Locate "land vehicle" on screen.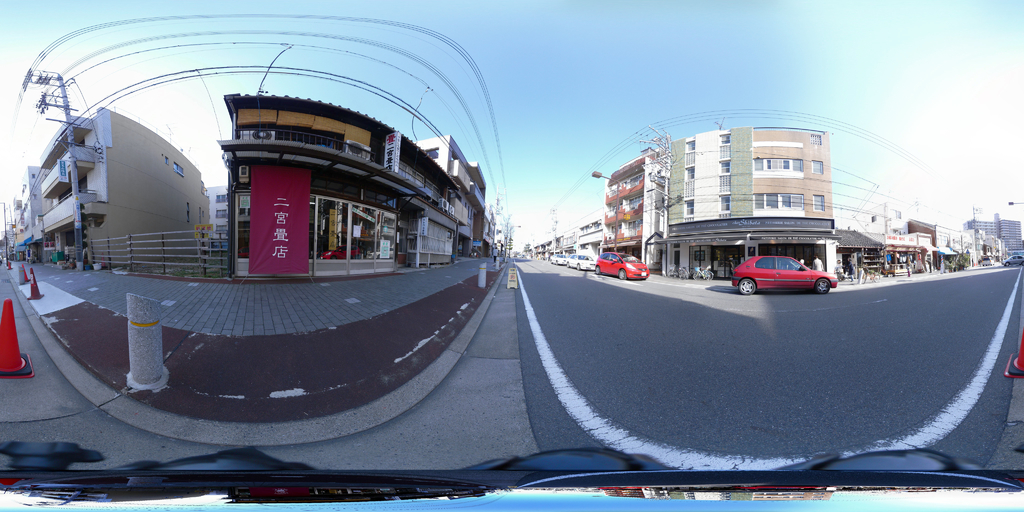
On screen at Rect(733, 255, 835, 292).
